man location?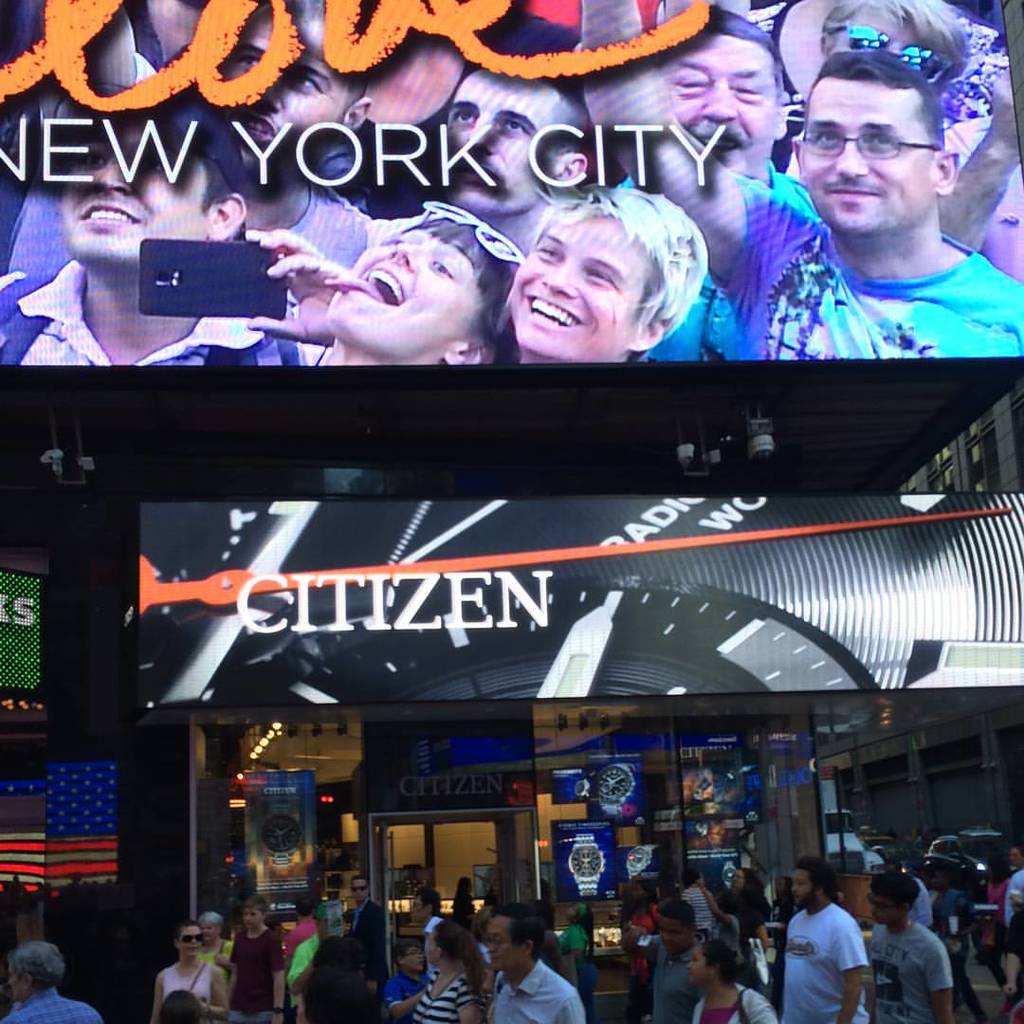
l=409, t=887, r=445, b=972
